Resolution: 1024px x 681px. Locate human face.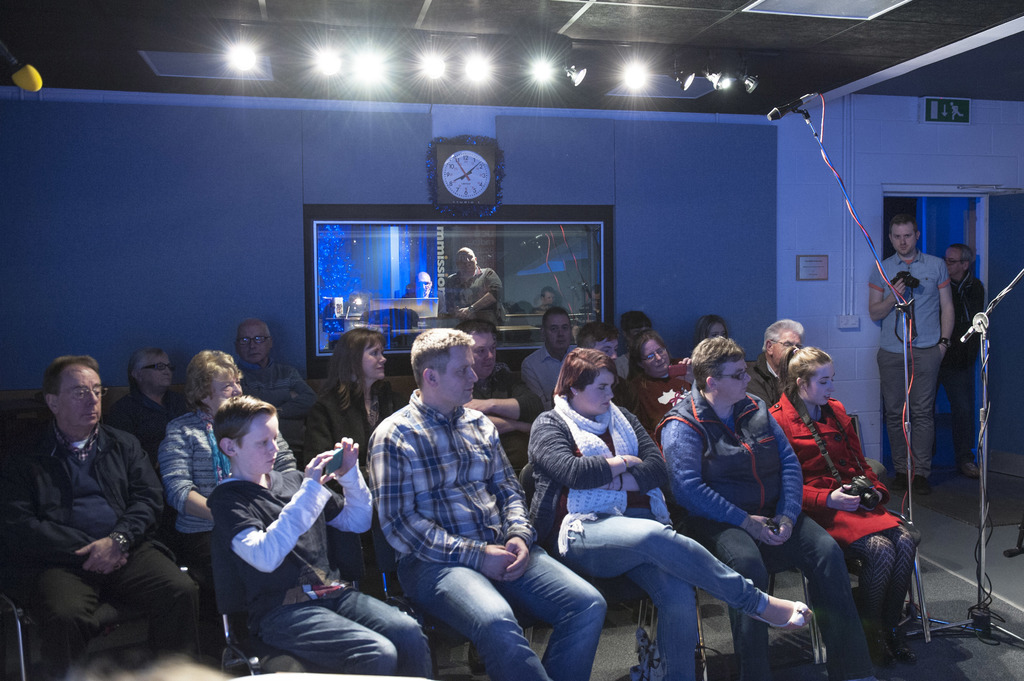
(437,347,478,409).
